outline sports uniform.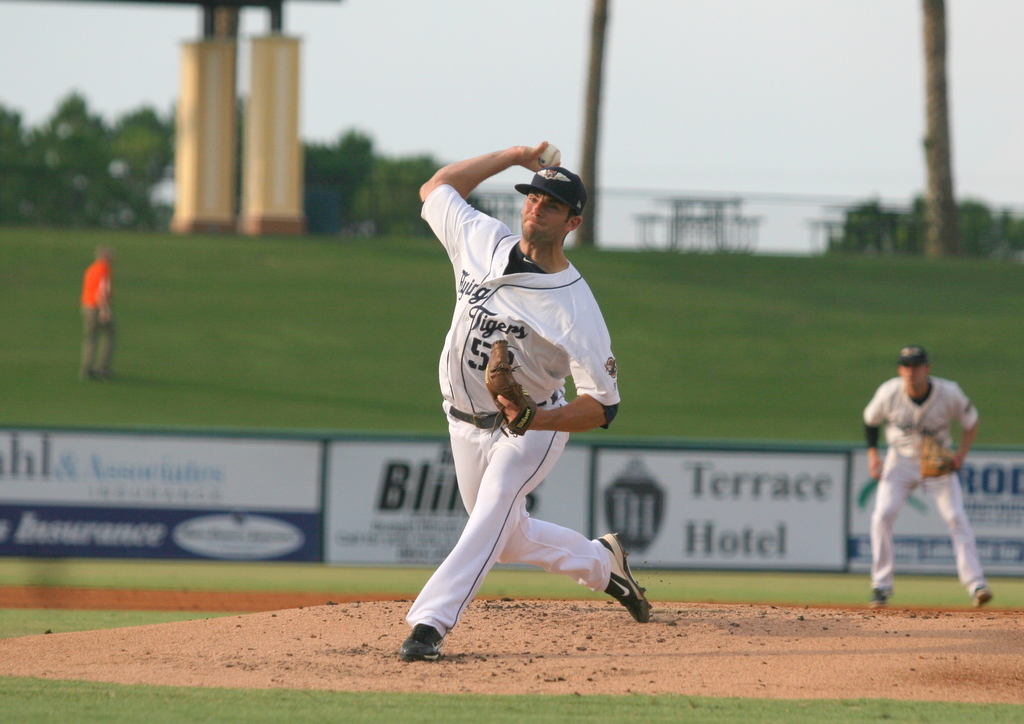
Outline: (x1=397, y1=133, x2=649, y2=648).
